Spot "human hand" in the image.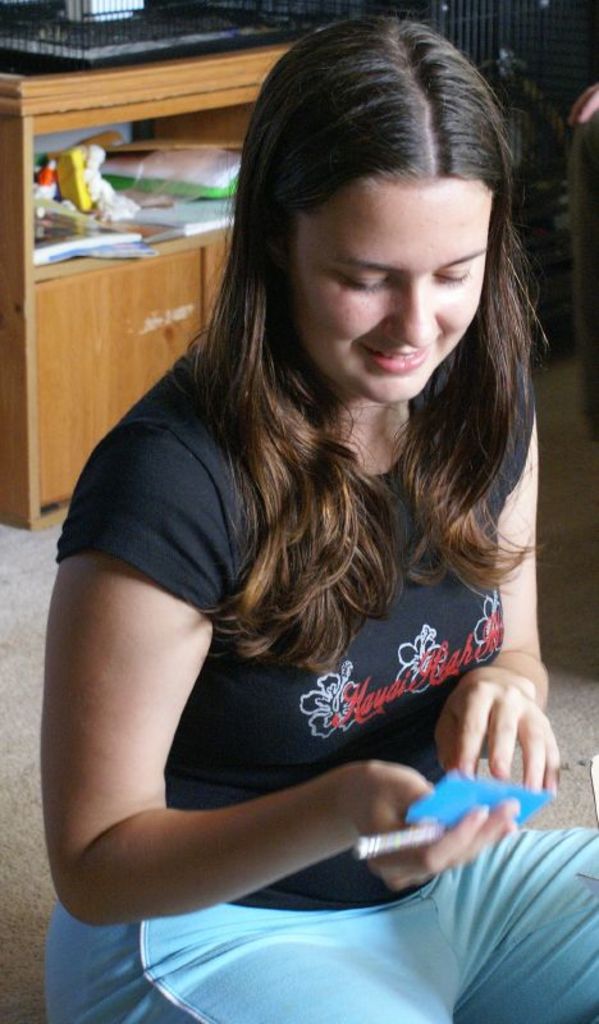
"human hand" found at [left=435, top=662, right=563, bottom=804].
